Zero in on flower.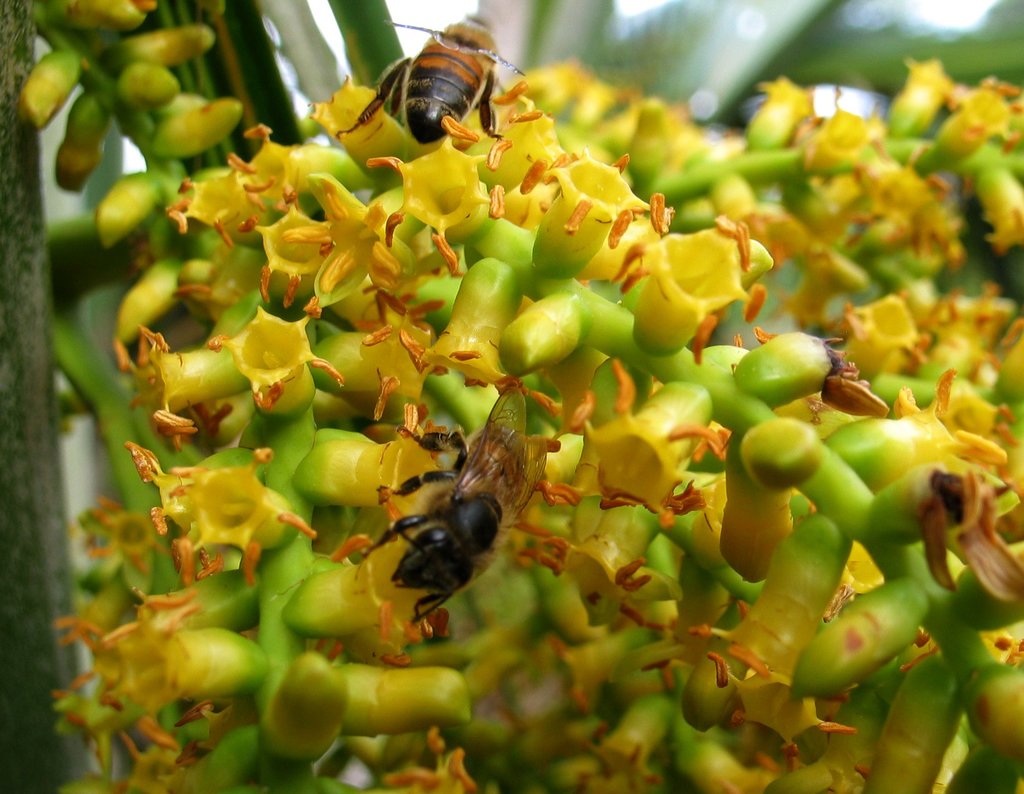
Zeroed in: 355 120 546 278.
